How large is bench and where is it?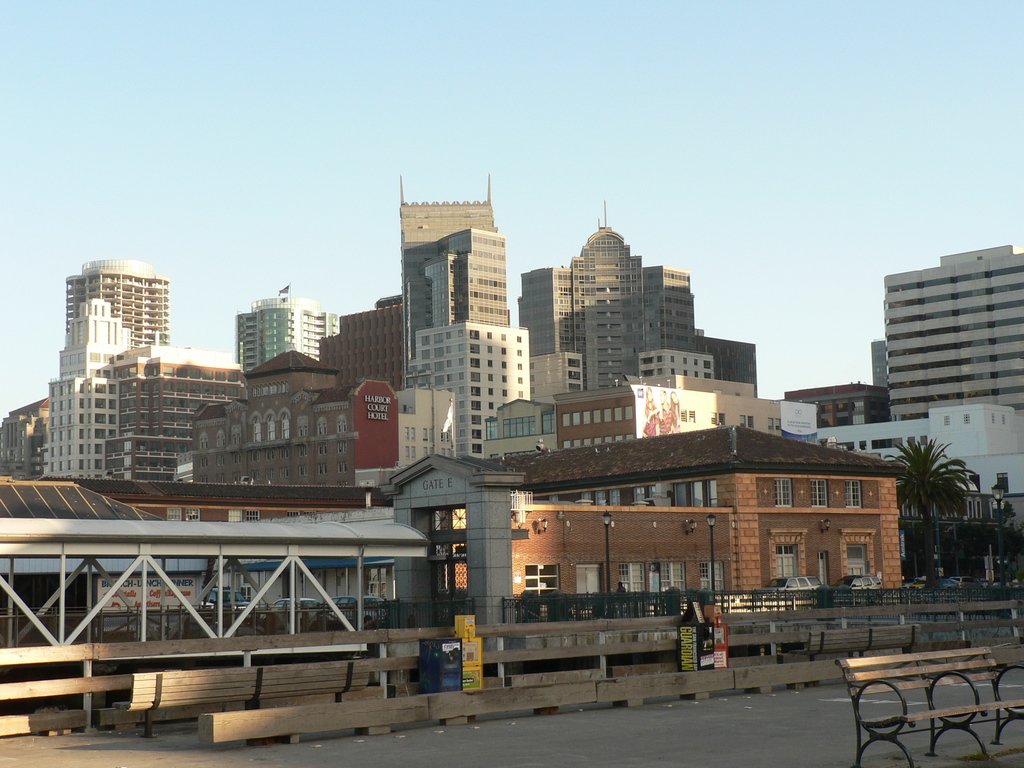
Bounding box: <bbox>790, 627, 916, 662</bbox>.
